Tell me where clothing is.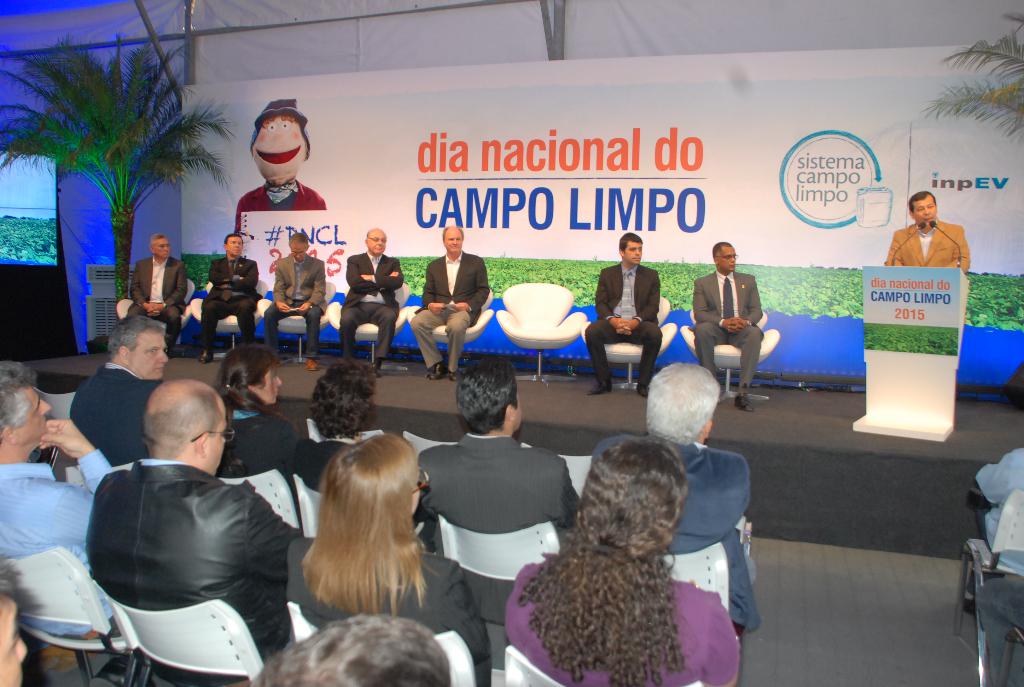
clothing is at [133,255,197,335].
